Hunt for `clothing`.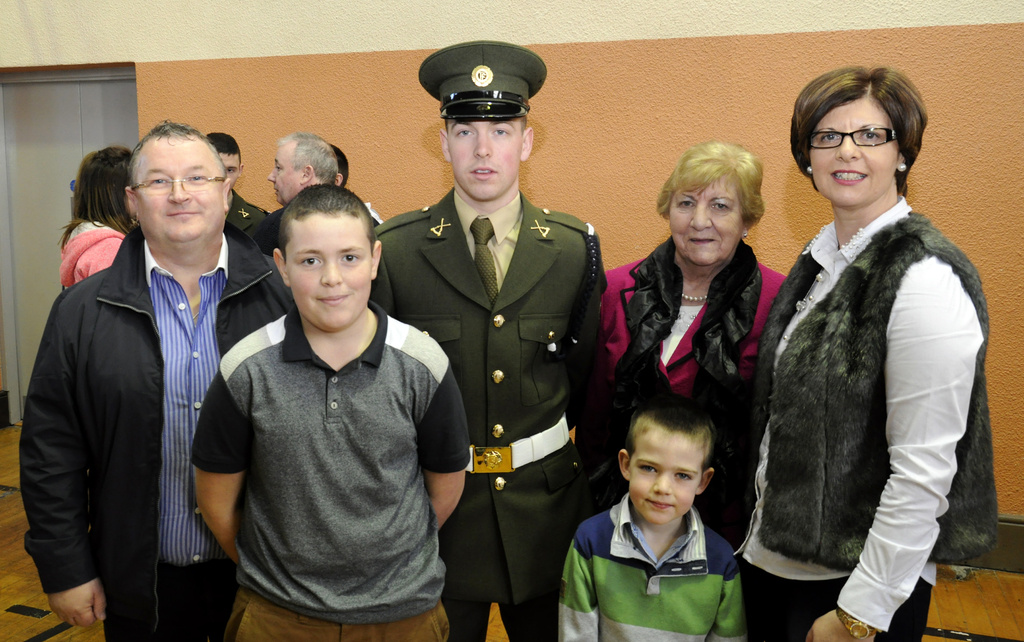
Hunted down at x1=376 y1=186 x2=611 y2=640.
